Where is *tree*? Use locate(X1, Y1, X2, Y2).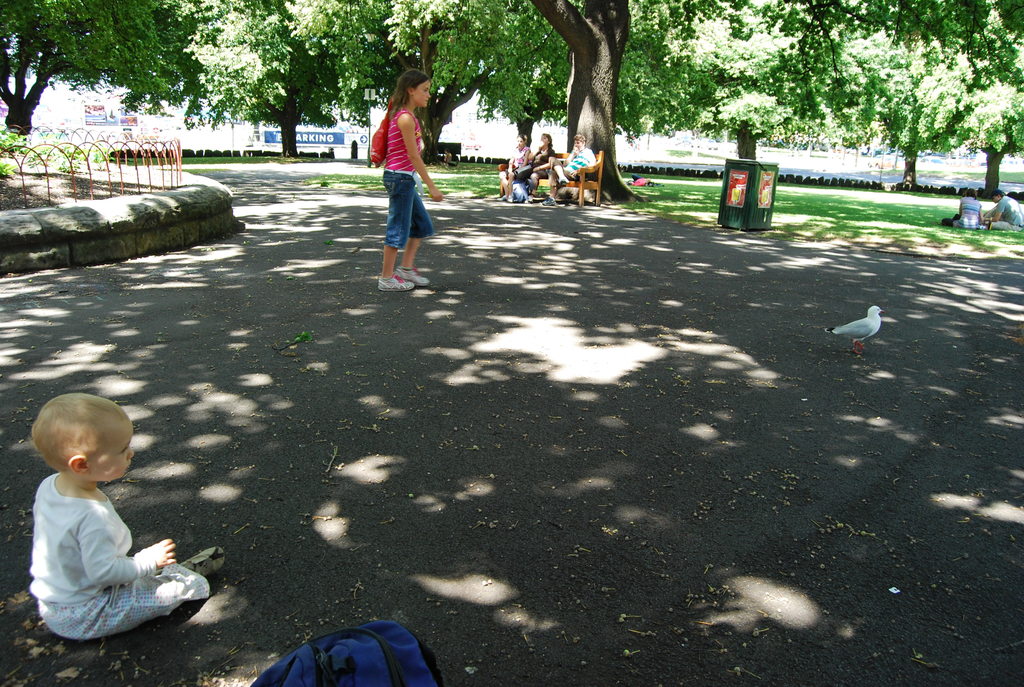
locate(662, 0, 1023, 161).
